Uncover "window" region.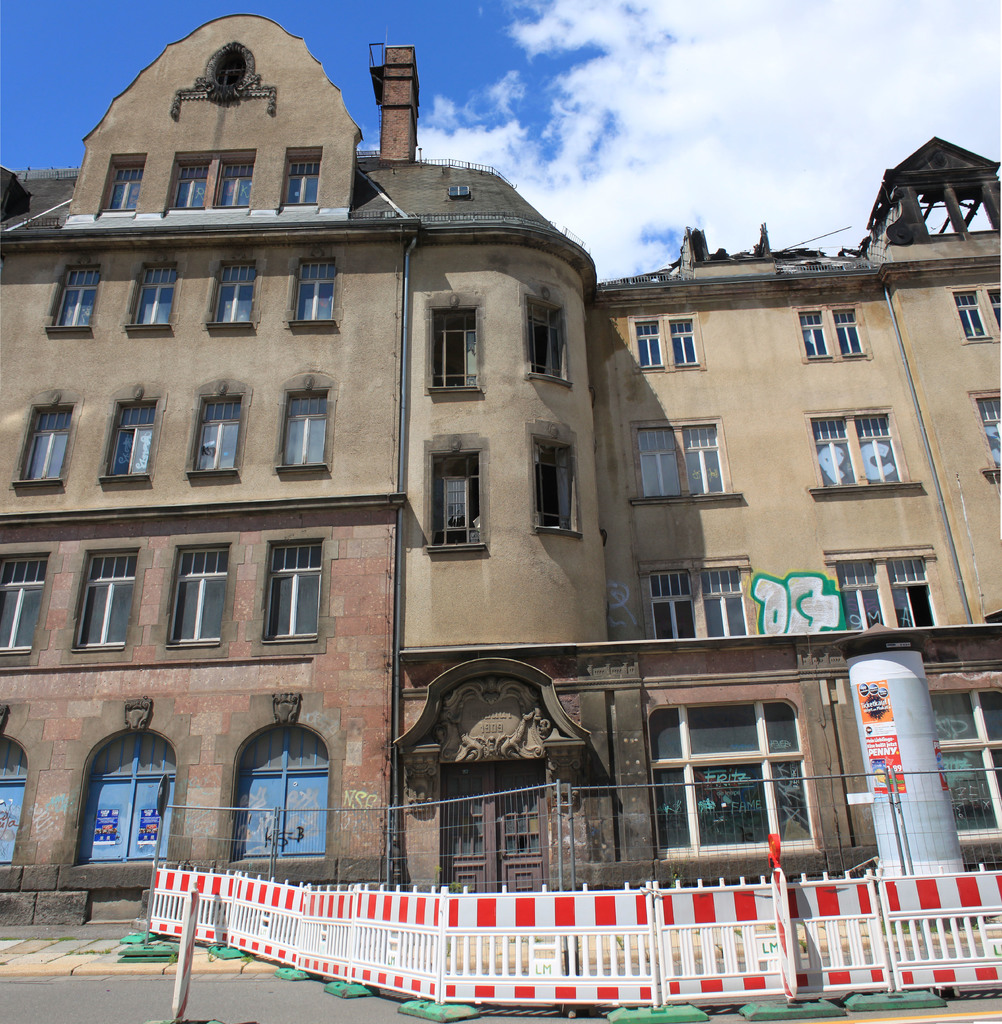
Uncovered: BBox(101, 385, 168, 490).
